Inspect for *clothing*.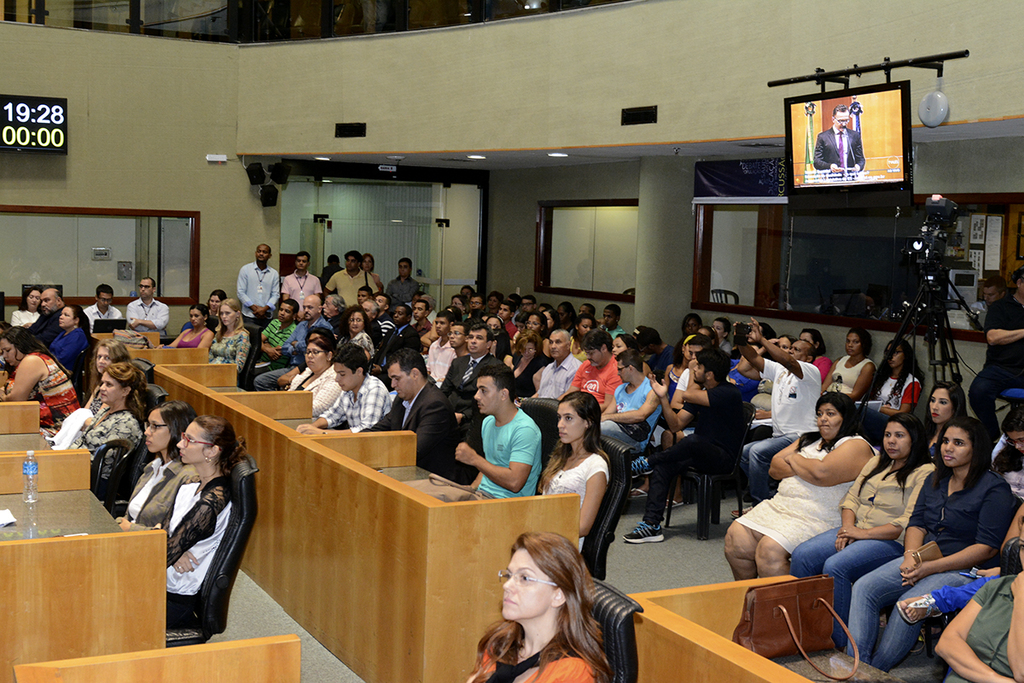
Inspection: 235:256:279:325.
